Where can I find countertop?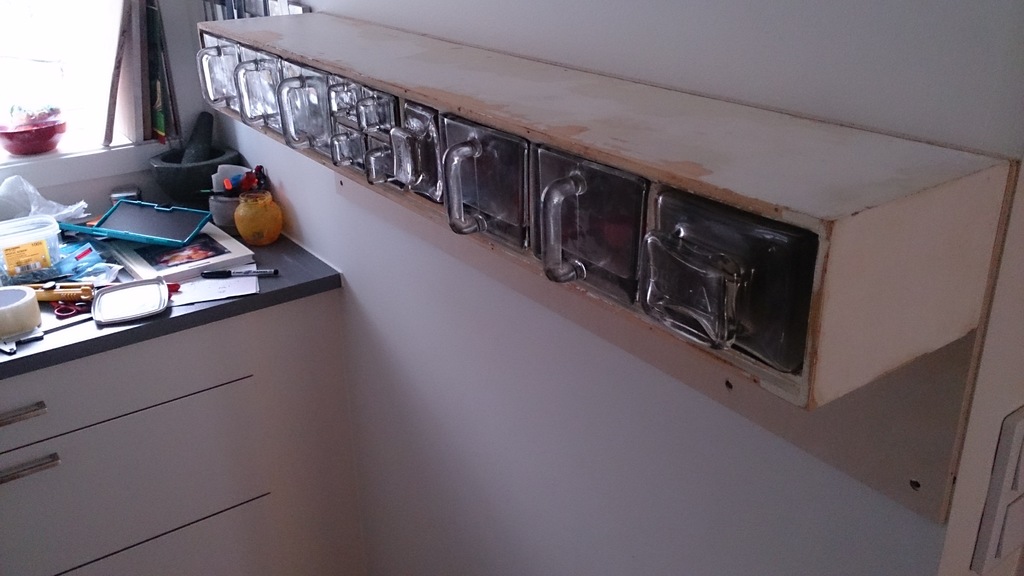
You can find it at Rect(0, 194, 376, 575).
